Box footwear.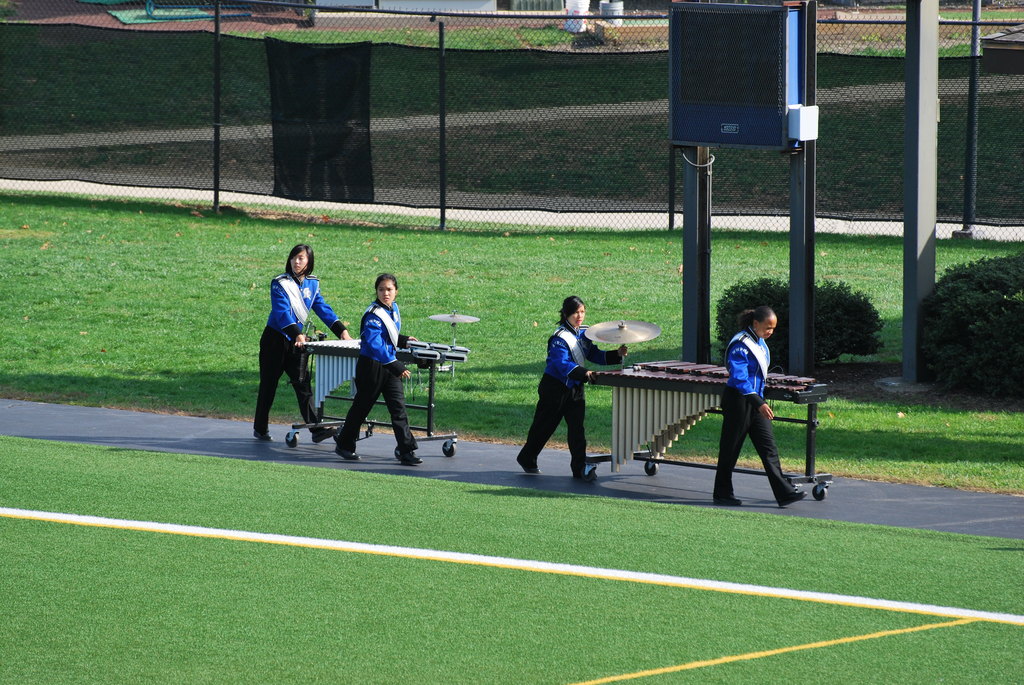
401, 450, 423, 466.
